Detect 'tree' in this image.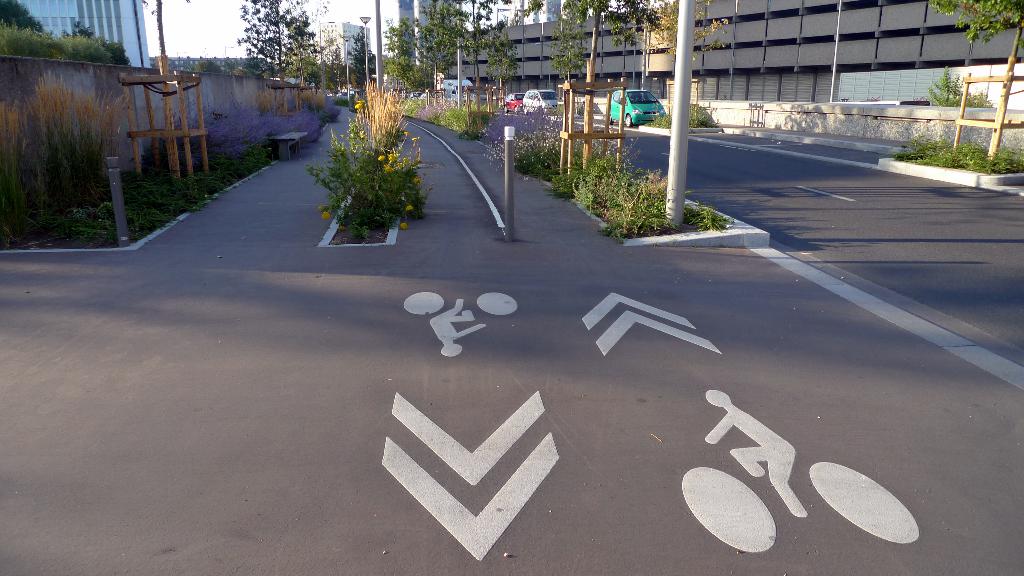
Detection: [412,3,466,97].
